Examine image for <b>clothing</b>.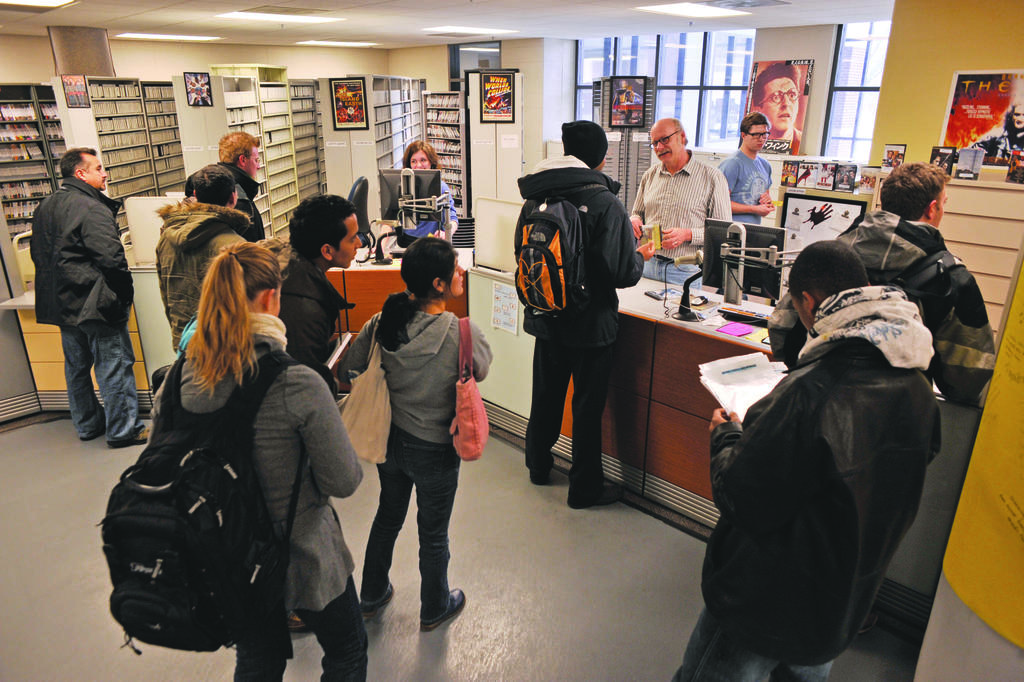
Examination result: detection(25, 172, 152, 443).
